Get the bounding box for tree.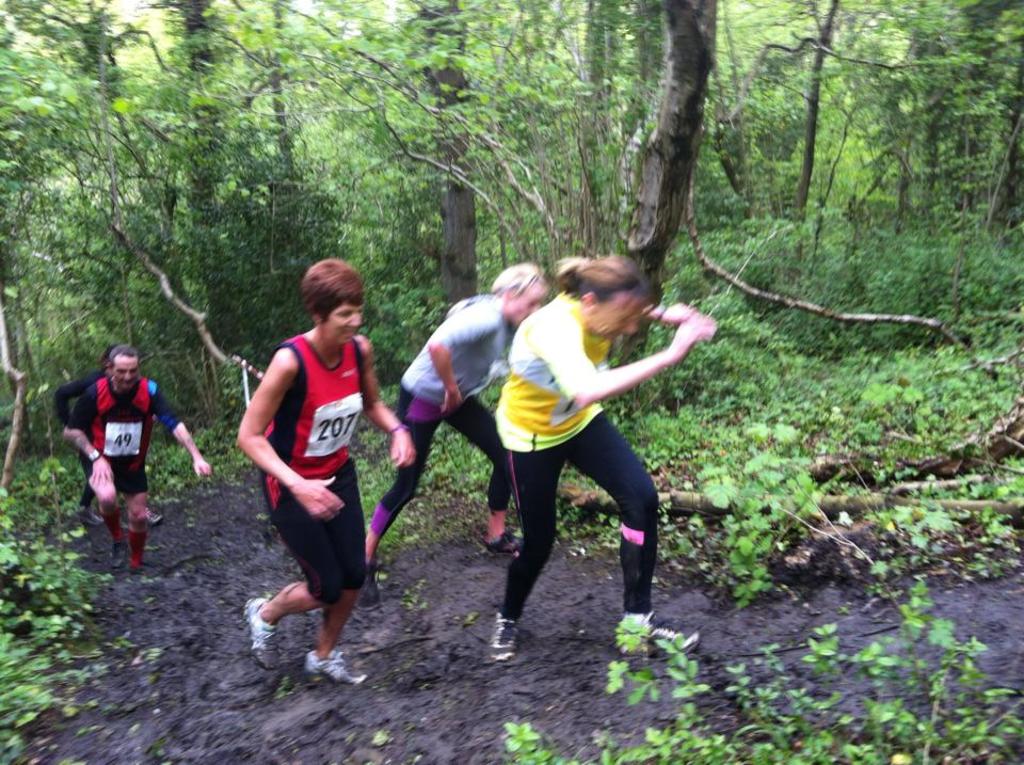
x1=978 y1=49 x2=1023 y2=250.
